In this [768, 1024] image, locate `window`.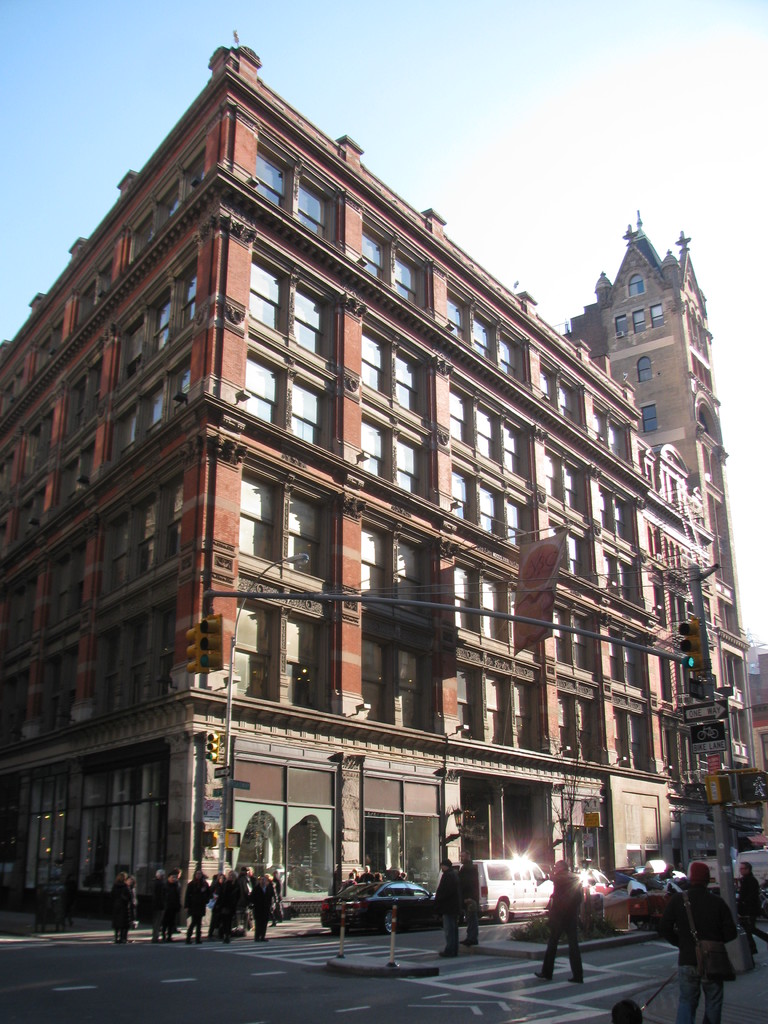
Bounding box: left=146, top=390, right=160, bottom=428.
